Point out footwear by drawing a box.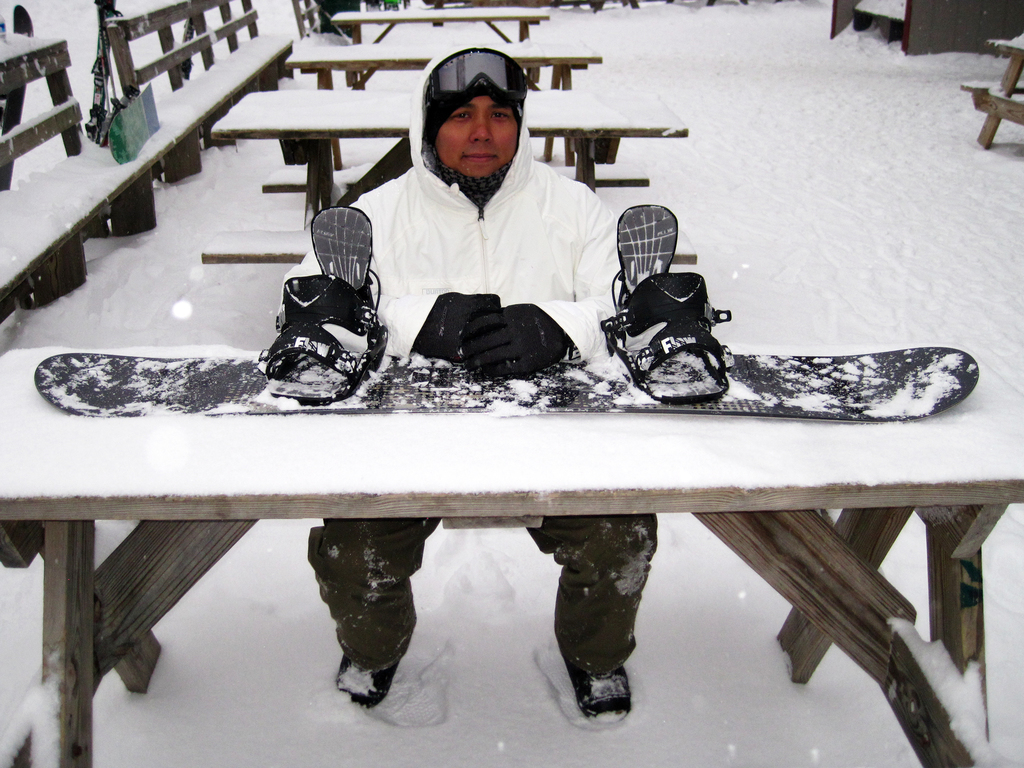
(332, 650, 398, 710).
